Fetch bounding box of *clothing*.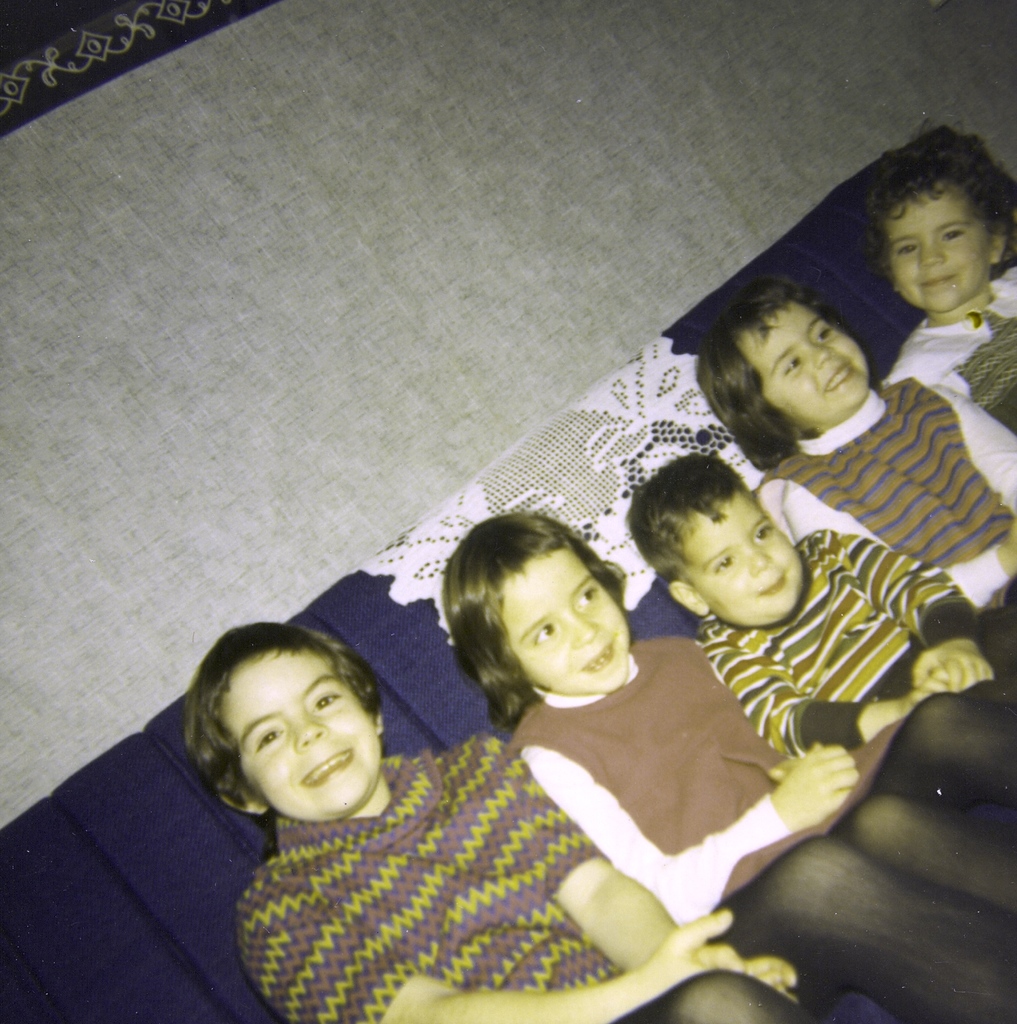
Bbox: x1=694 y1=521 x2=1016 y2=822.
